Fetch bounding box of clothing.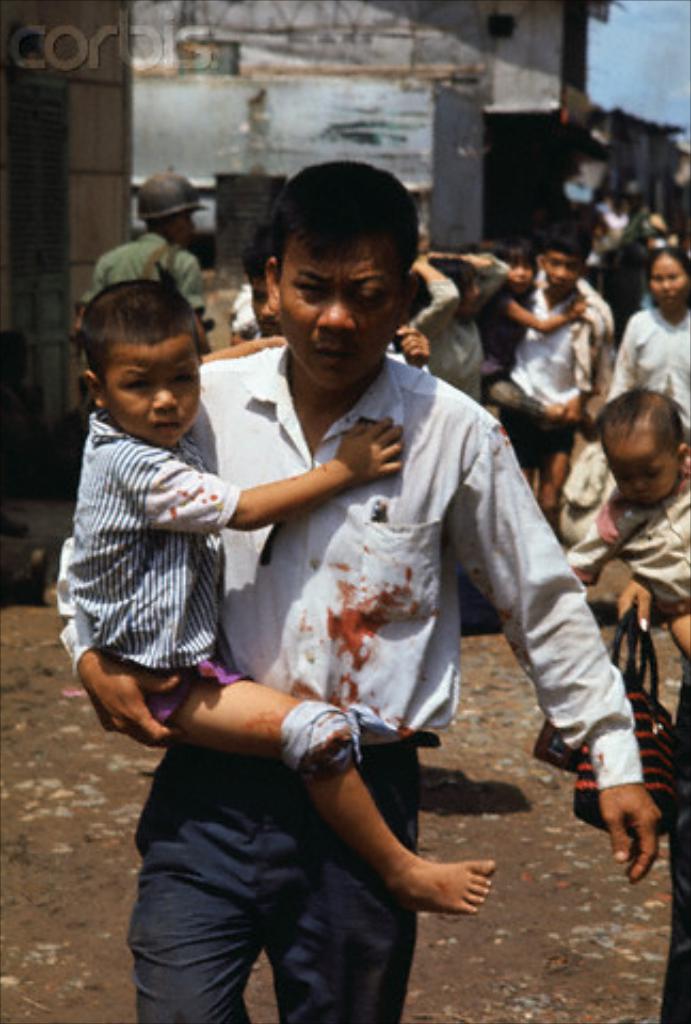
Bbox: BBox(109, 339, 657, 1022).
